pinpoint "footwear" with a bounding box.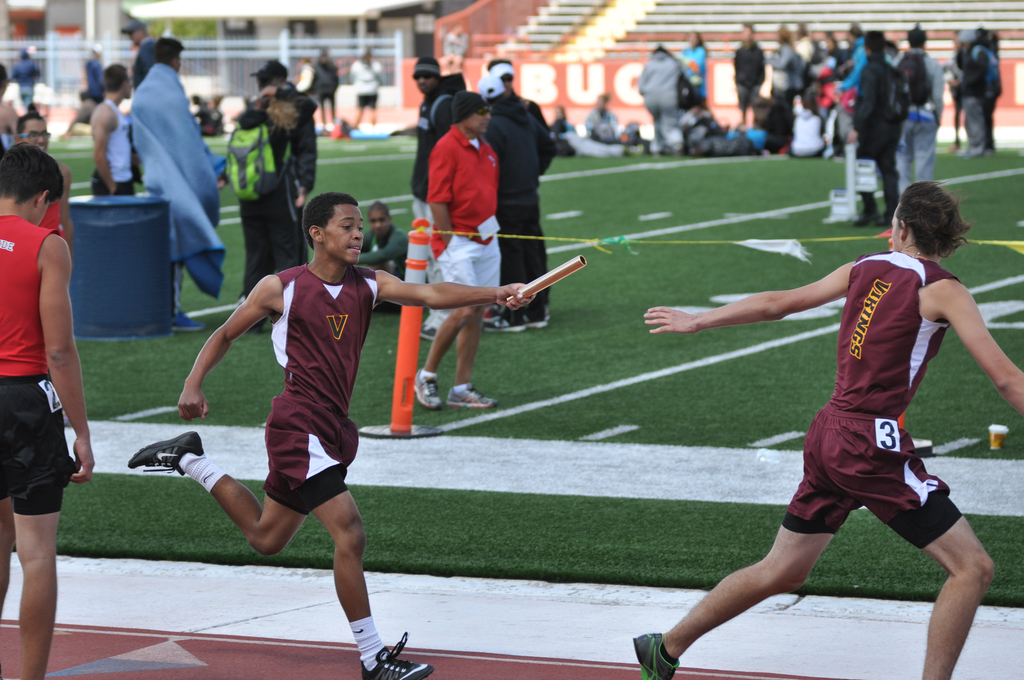
<region>628, 627, 679, 679</region>.
